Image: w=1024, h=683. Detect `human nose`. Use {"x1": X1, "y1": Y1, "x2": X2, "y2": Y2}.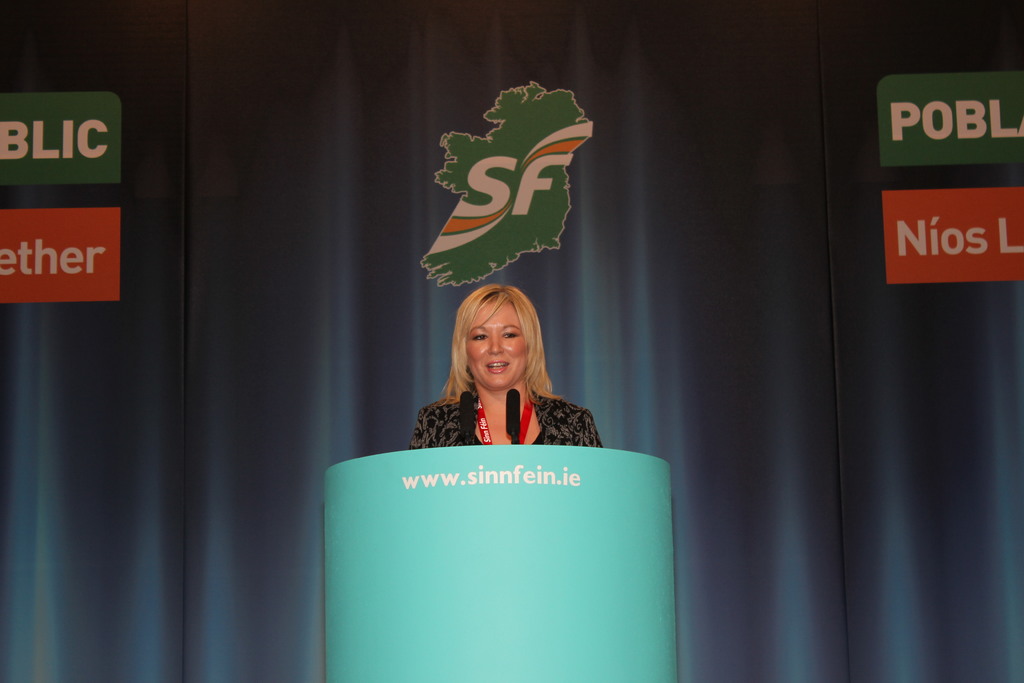
{"x1": 488, "y1": 339, "x2": 502, "y2": 354}.
